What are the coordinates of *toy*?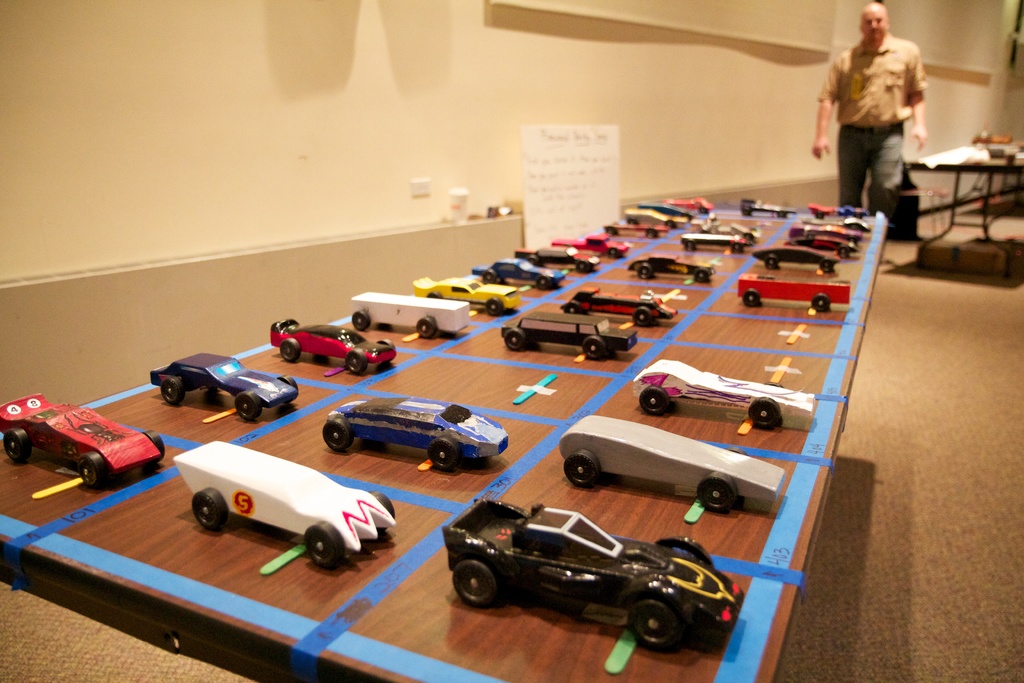
[left=559, top=414, right=787, bottom=514].
